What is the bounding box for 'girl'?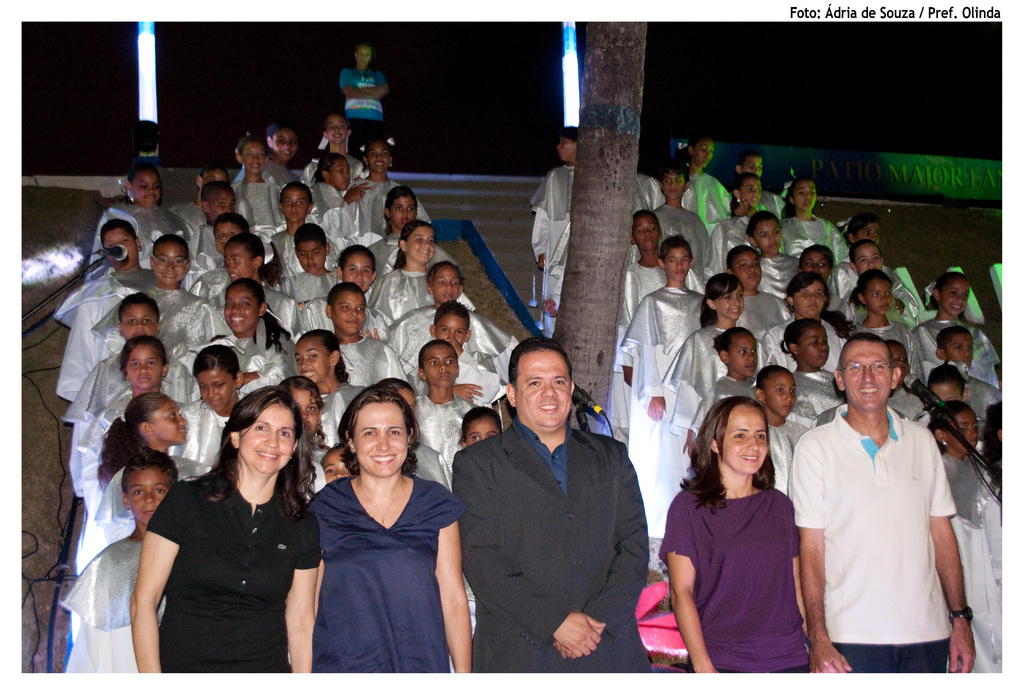
pyautogui.locateOnScreen(294, 330, 368, 447).
